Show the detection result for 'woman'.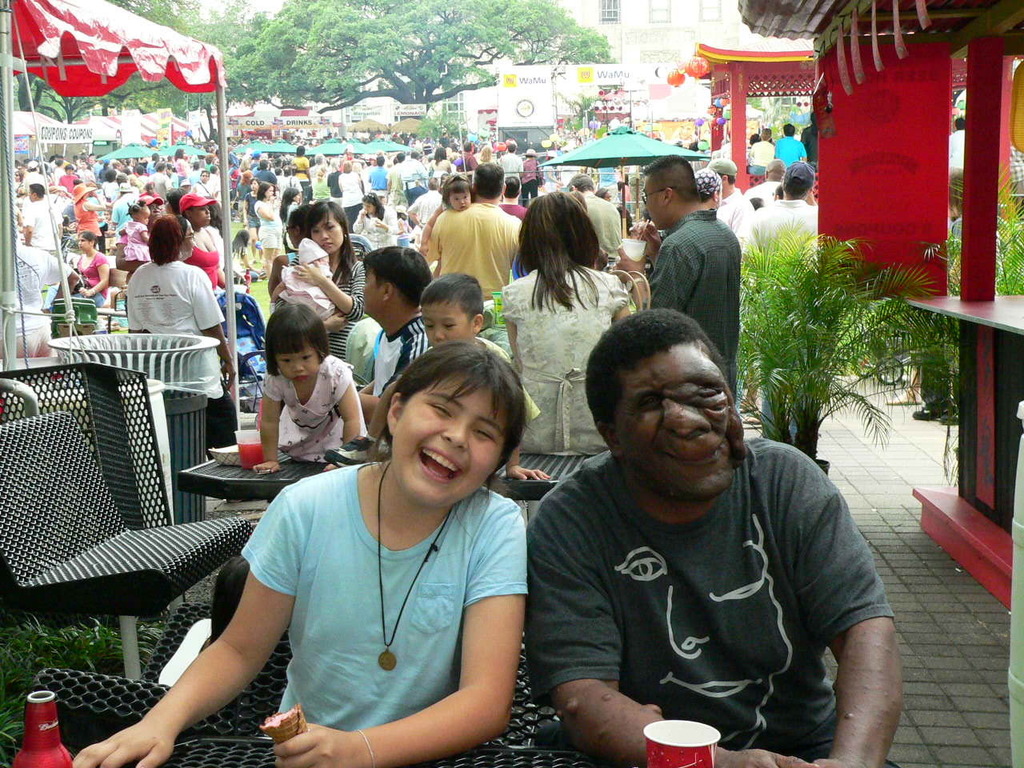
(430,147,451,180).
